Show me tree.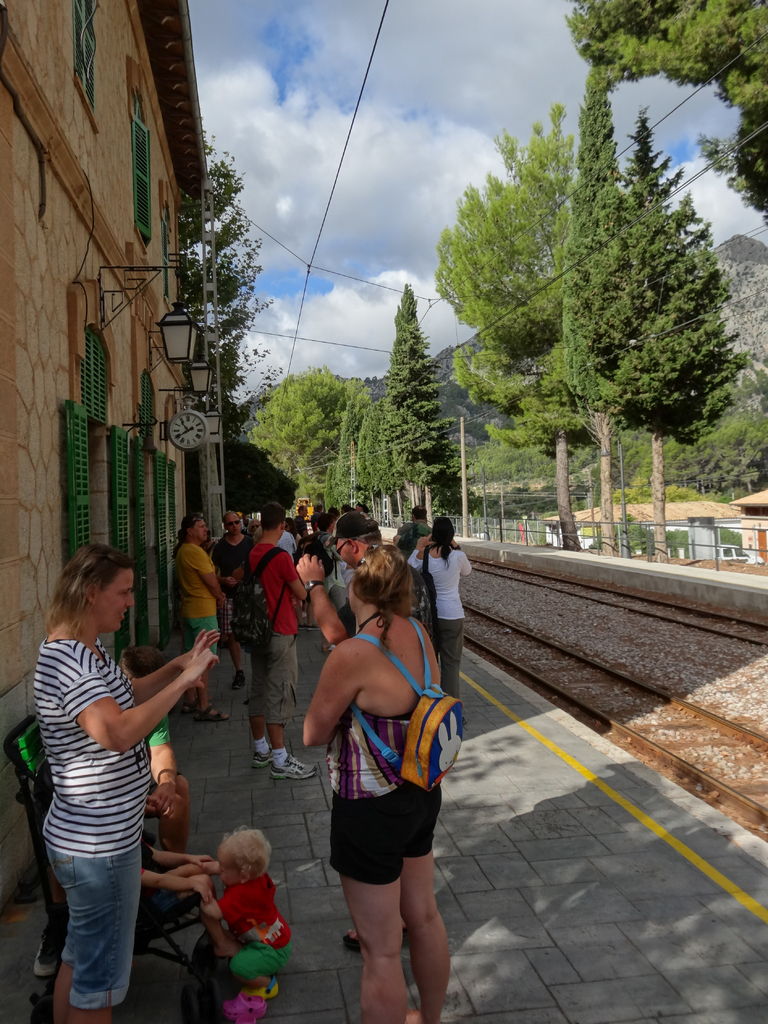
tree is here: 616/390/767/498.
